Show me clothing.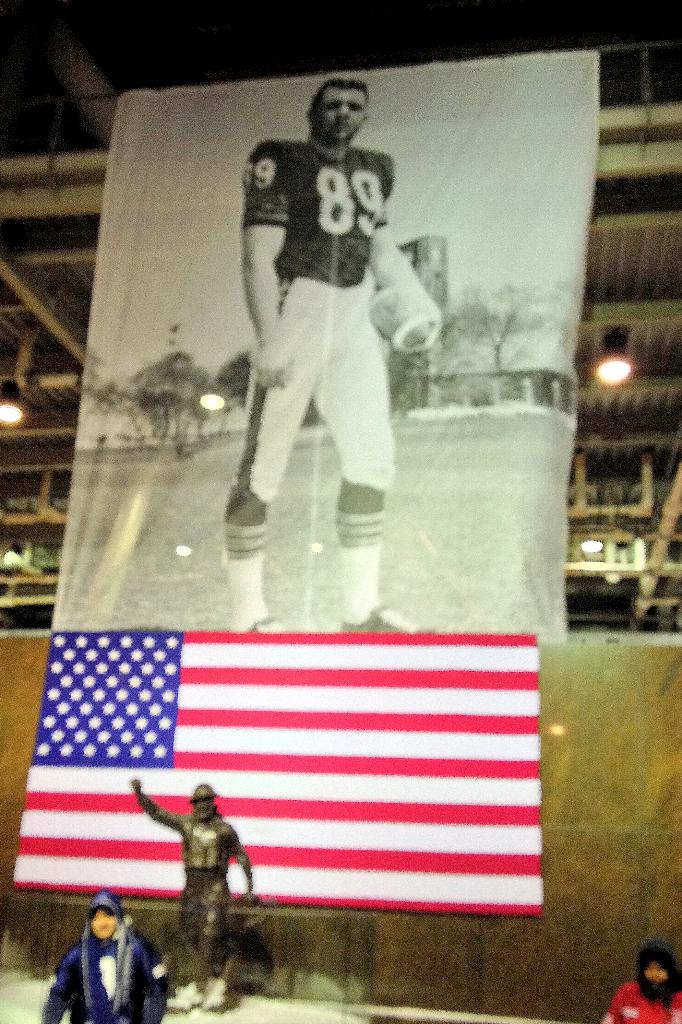
clothing is here: select_region(37, 923, 154, 1020).
